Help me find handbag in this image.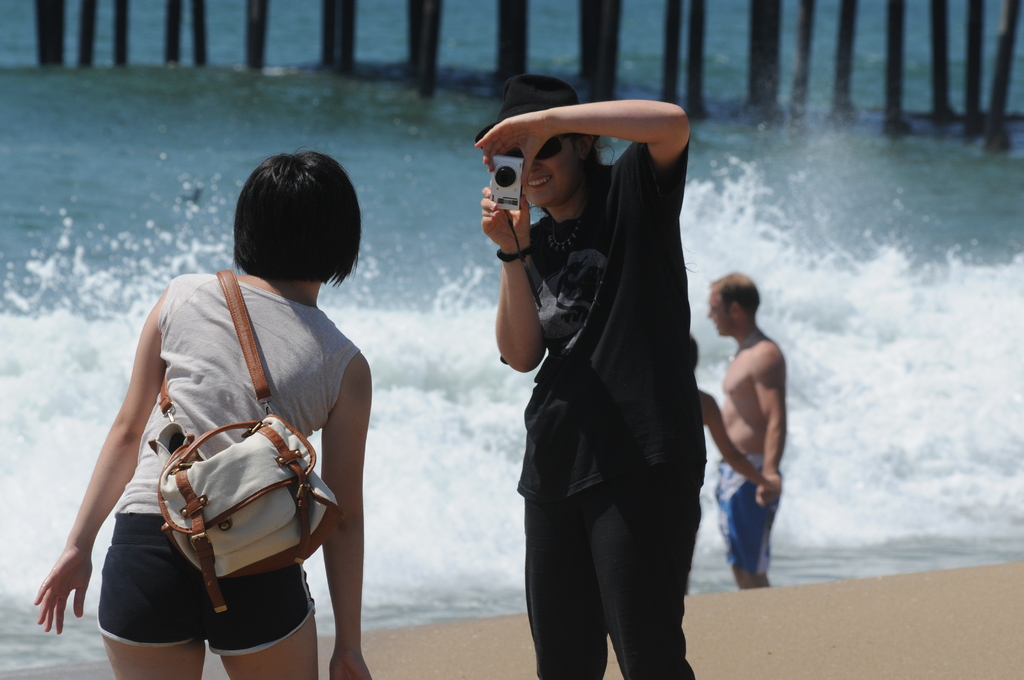
Found it: Rect(147, 270, 342, 613).
